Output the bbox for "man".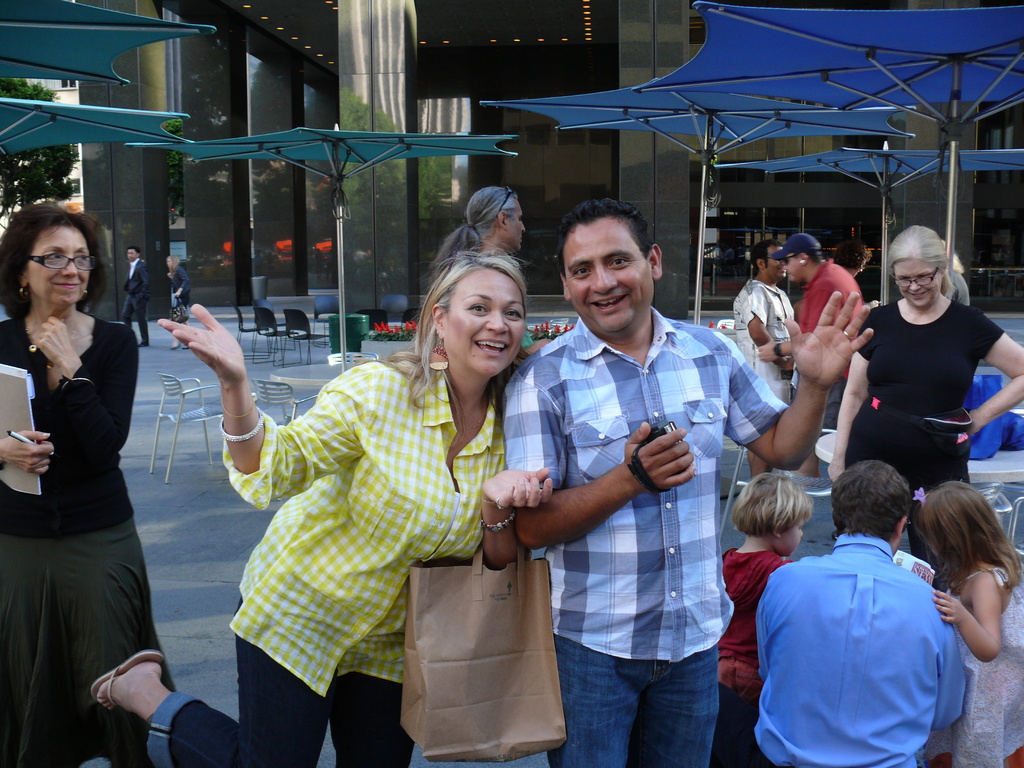
detection(947, 266, 970, 305).
